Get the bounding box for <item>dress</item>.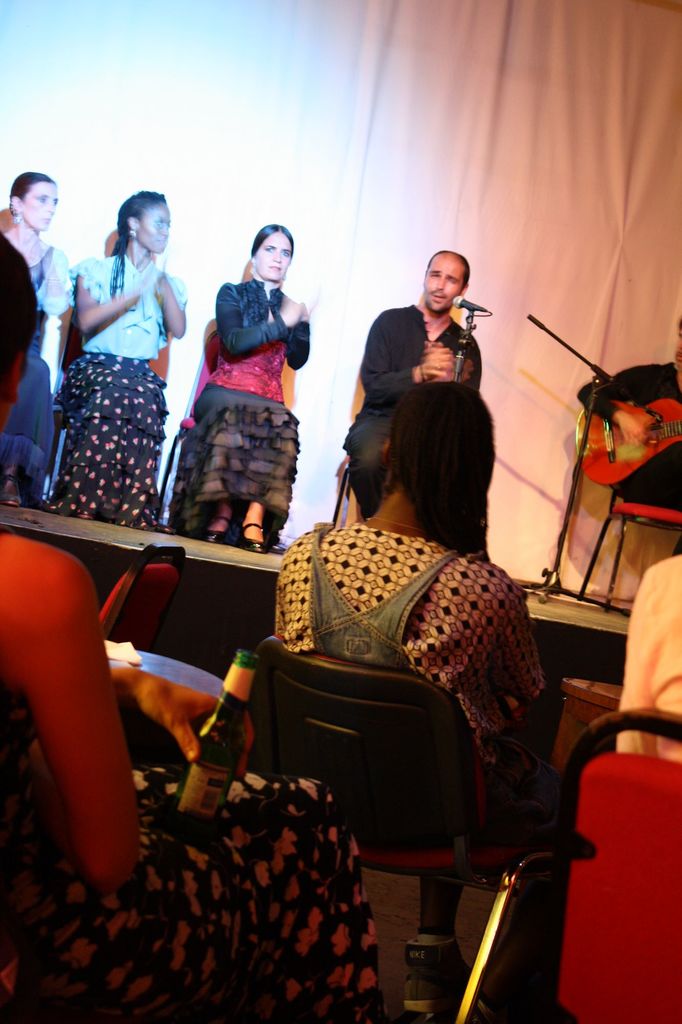
(44, 254, 186, 515).
